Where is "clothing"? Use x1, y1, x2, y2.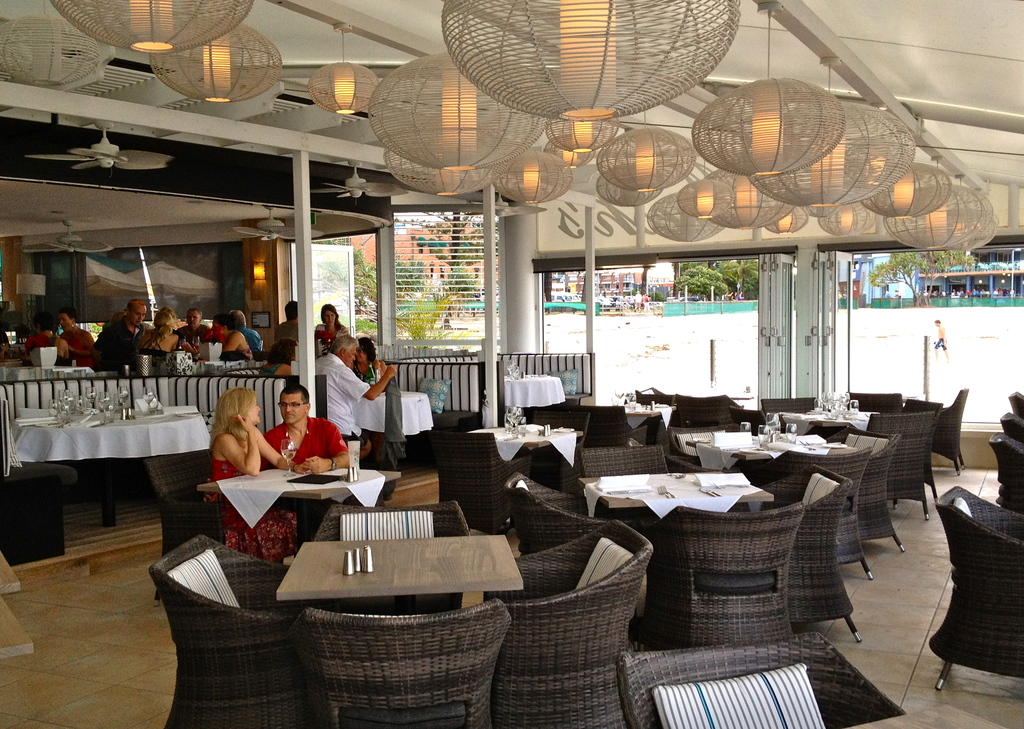
238, 324, 263, 351.
